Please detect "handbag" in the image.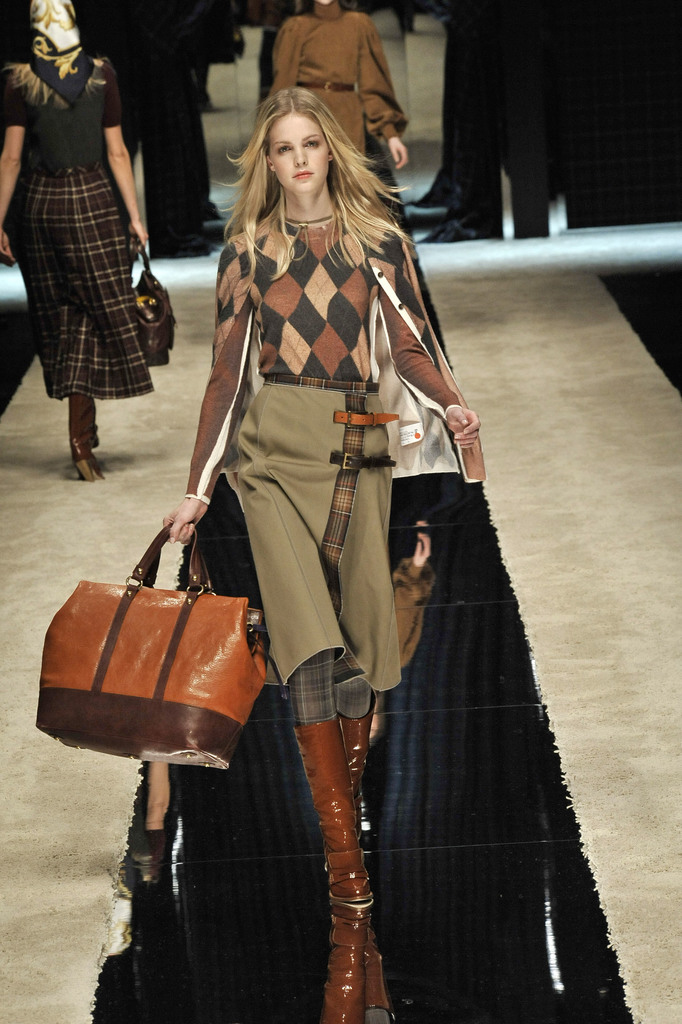
128:233:177:364.
